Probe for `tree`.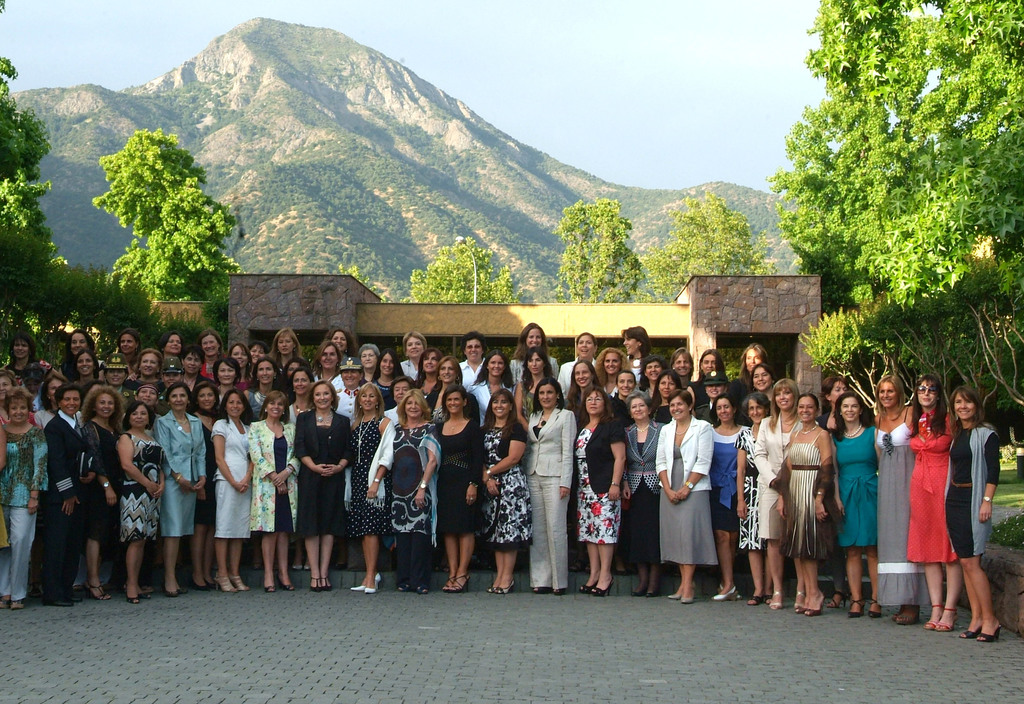
Probe result: 76:112:239:320.
